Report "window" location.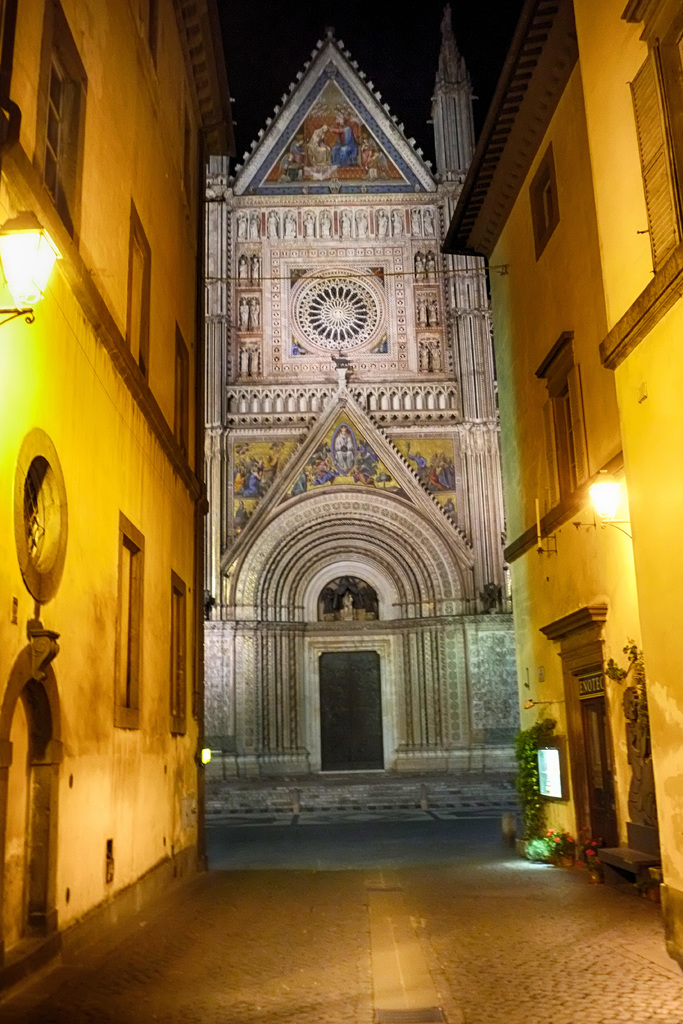
Report: <box>521,144,567,252</box>.
